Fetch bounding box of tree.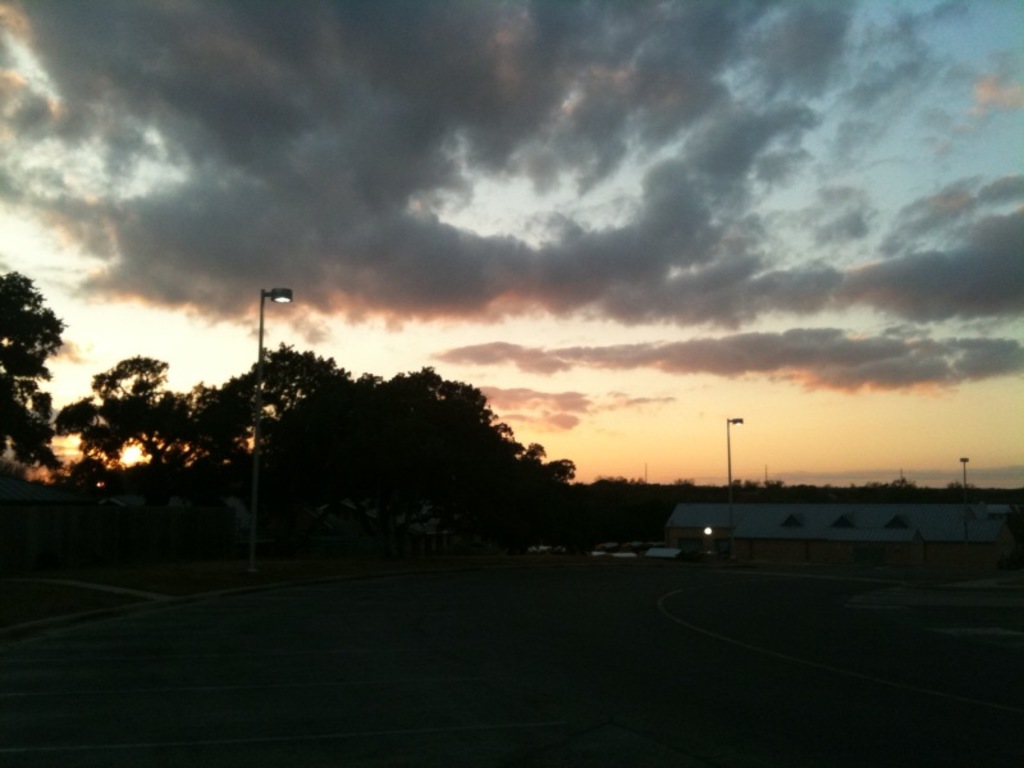
Bbox: x1=193, y1=335, x2=351, y2=477.
